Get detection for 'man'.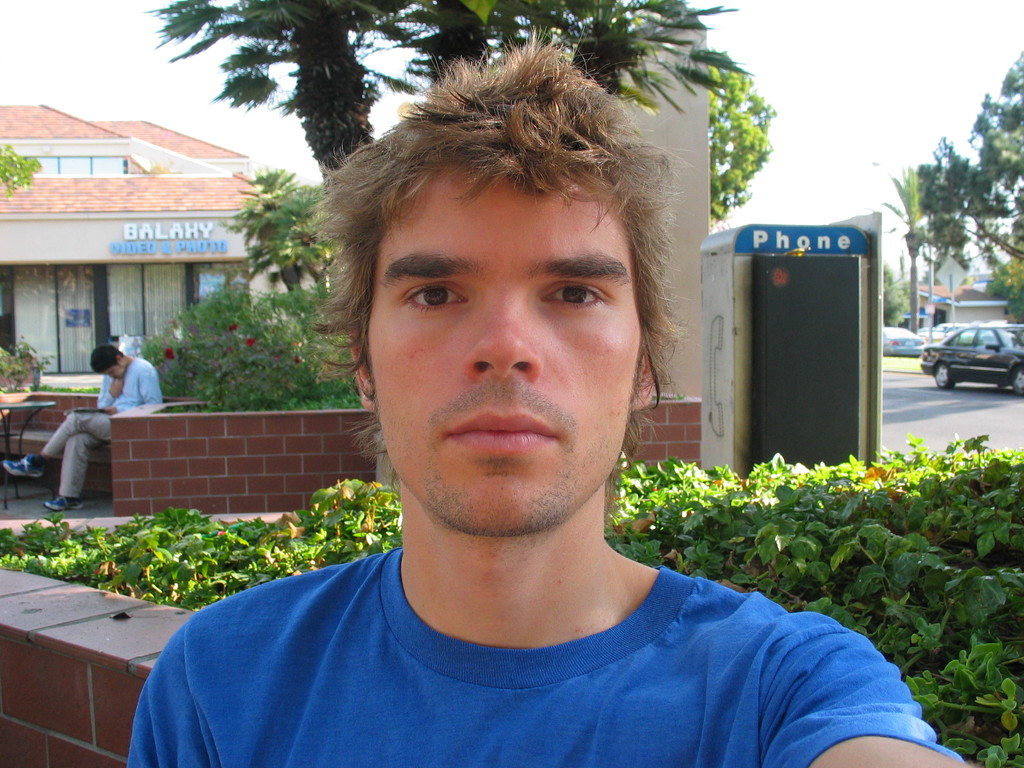
Detection: bbox=(122, 62, 900, 755).
